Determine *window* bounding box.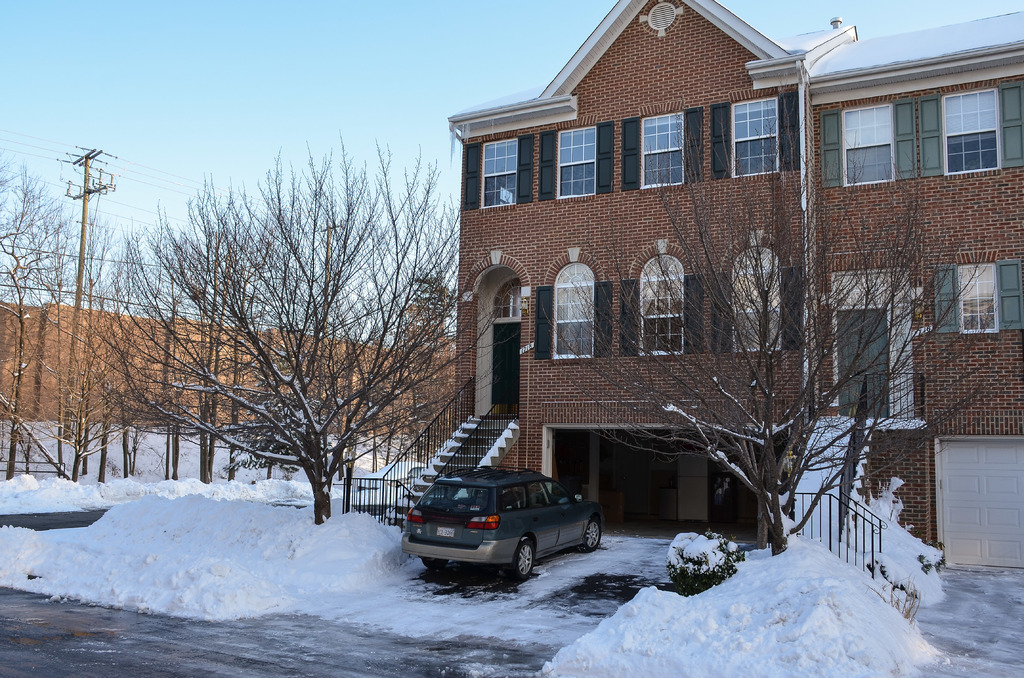
Determined: bbox(956, 262, 998, 333).
